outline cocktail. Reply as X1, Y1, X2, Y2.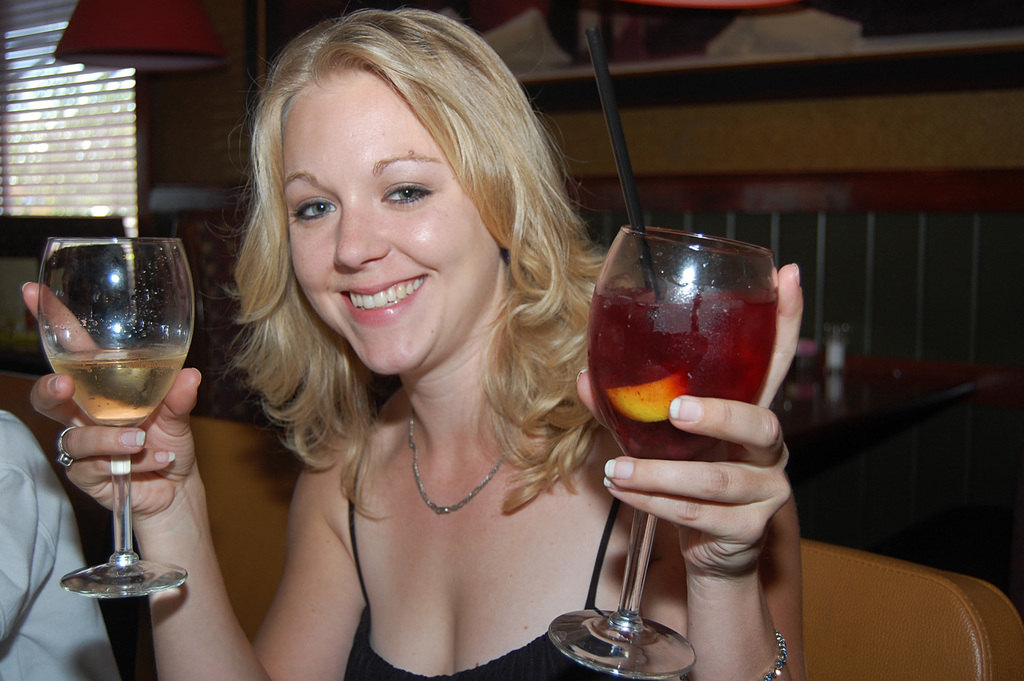
17, 217, 210, 611.
